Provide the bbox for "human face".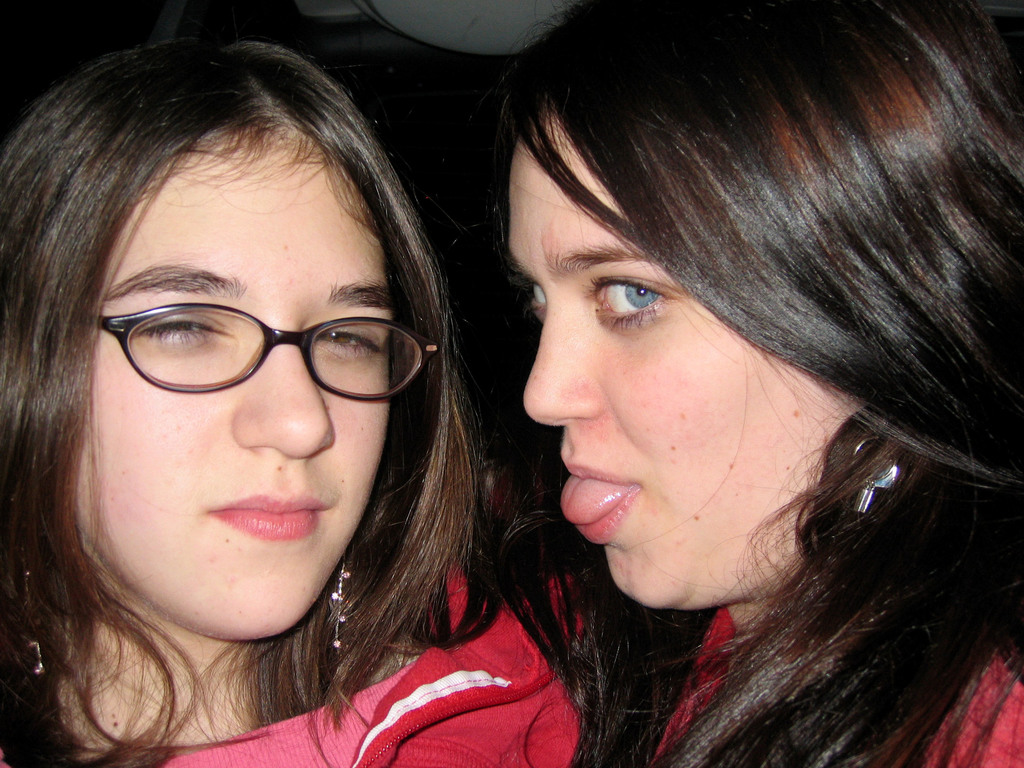
76, 142, 388, 638.
